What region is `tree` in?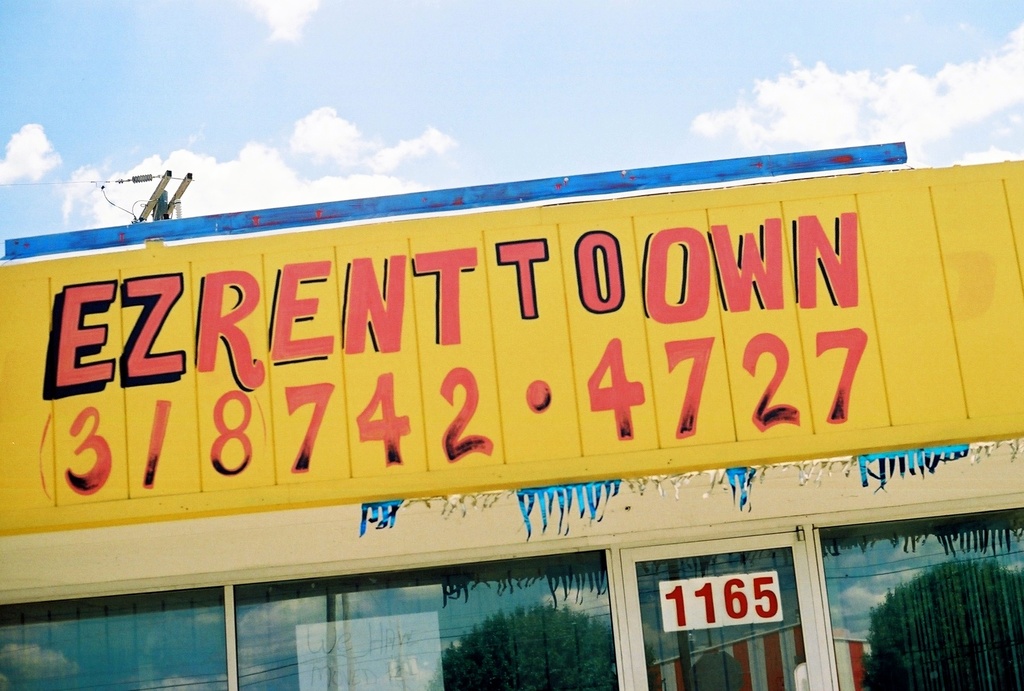
{"x1": 862, "y1": 558, "x2": 1023, "y2": 690}.
